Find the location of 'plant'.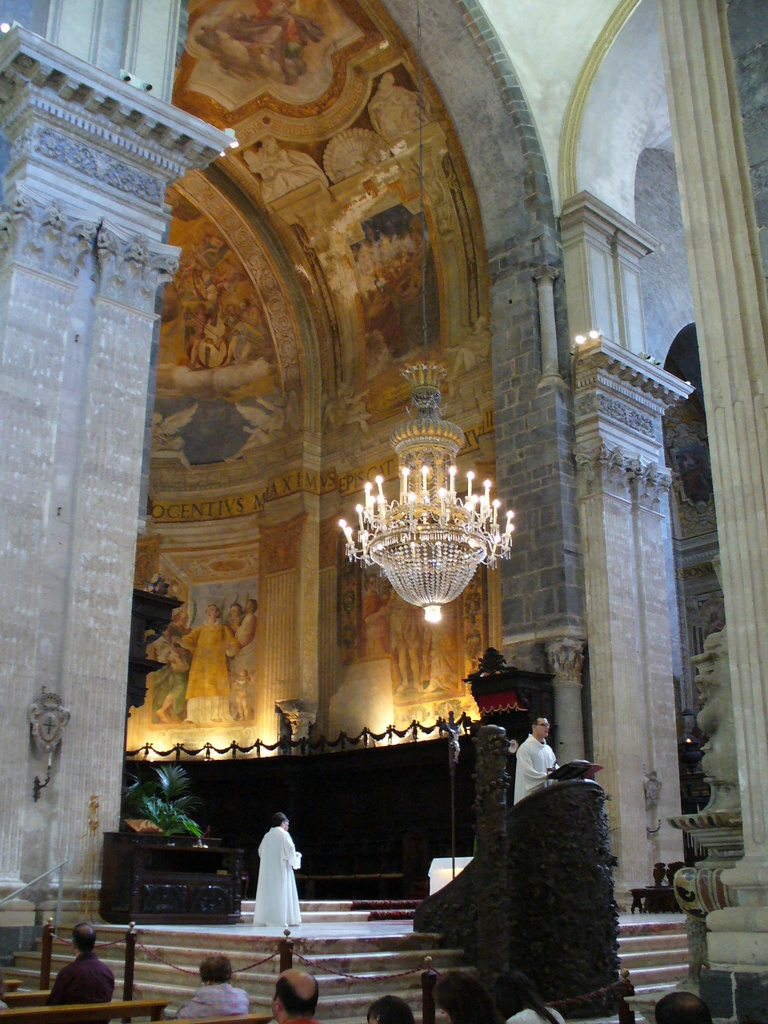
Location: <box>119,763,213,867</box>.
